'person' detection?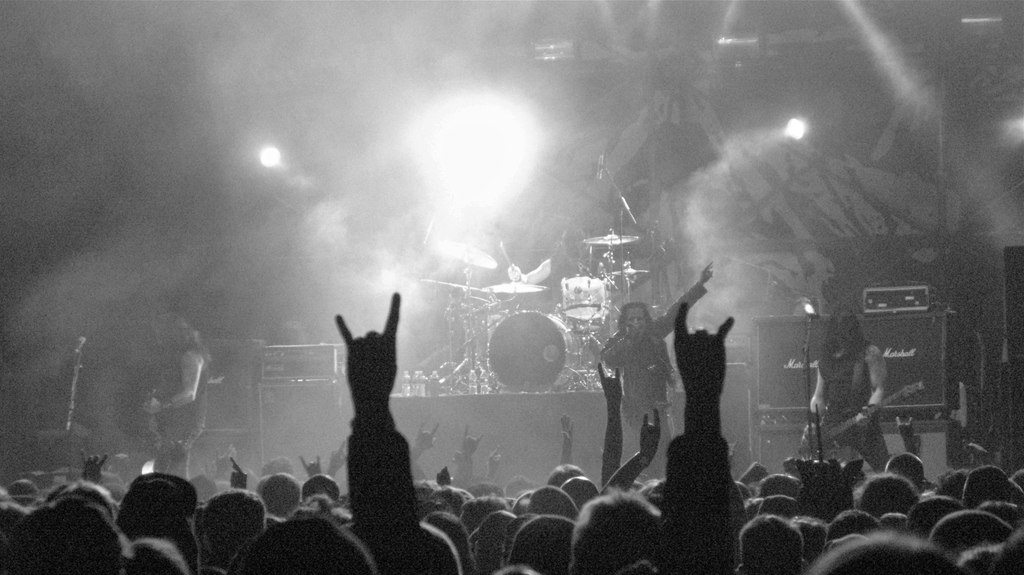
(left=505, top=223, right=598, bottom=300)
